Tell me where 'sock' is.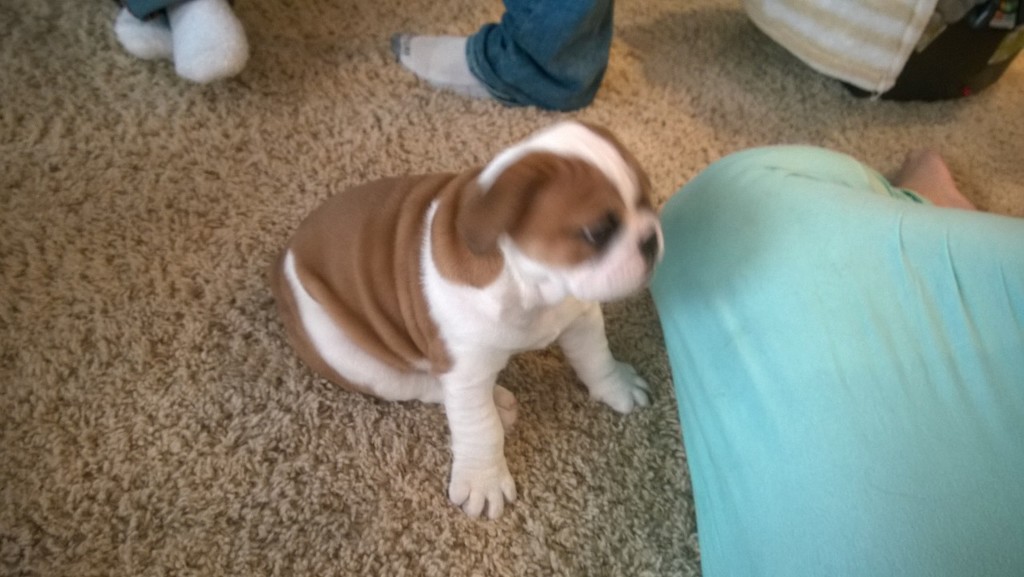
'sock' is at x1=116, y1=6, x2=171, y2=62.
